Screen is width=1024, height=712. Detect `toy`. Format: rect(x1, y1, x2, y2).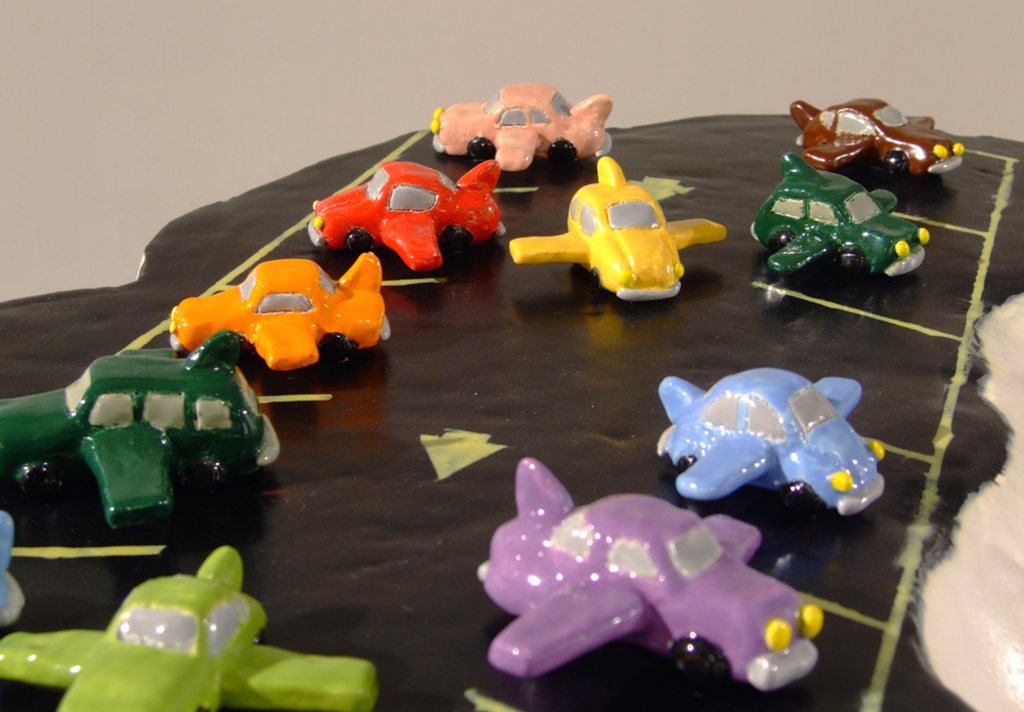
rect(655, 360, 893, 518).
